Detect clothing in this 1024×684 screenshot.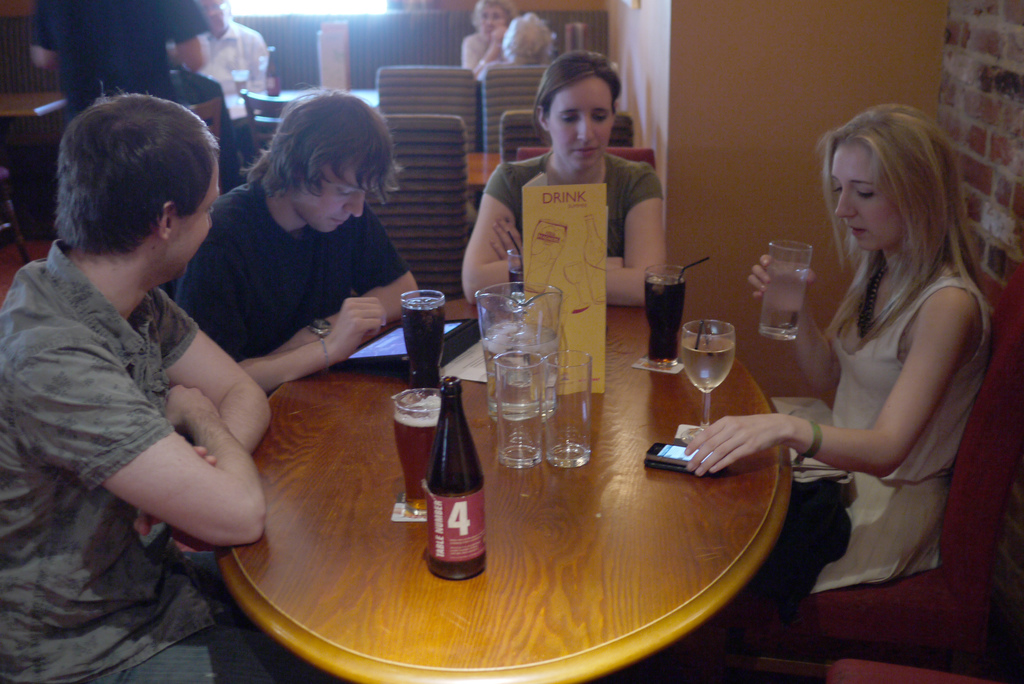
Detection: box(26, 0, 204, 127).
